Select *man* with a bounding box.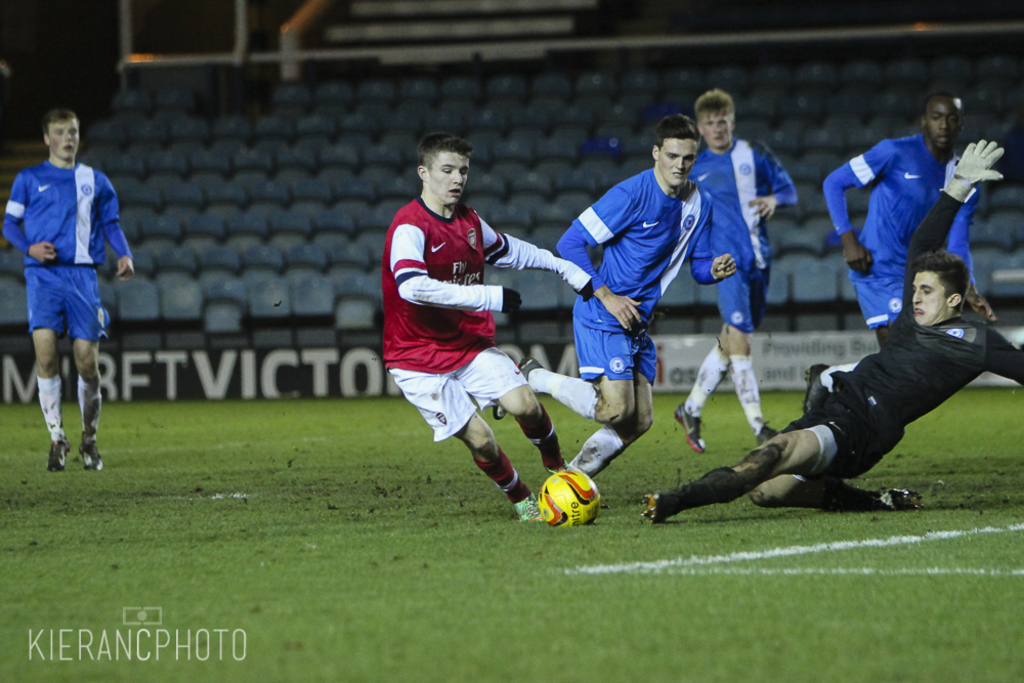
x1=0, y1=112, x2=144, y2=476.
